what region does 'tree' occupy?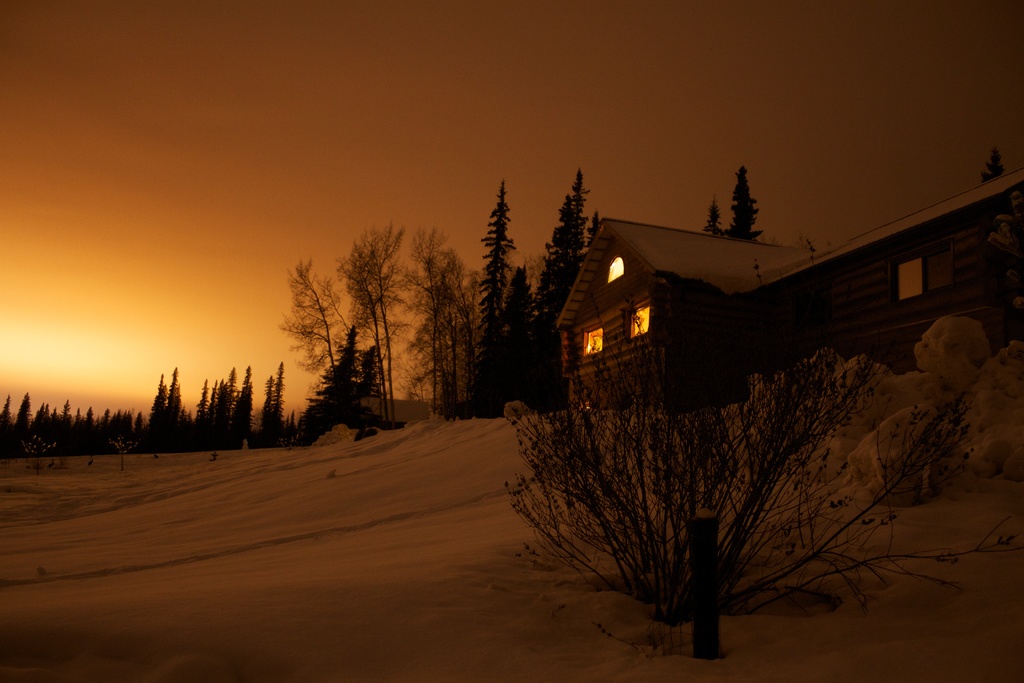
region(586, 210, 609, 258).
